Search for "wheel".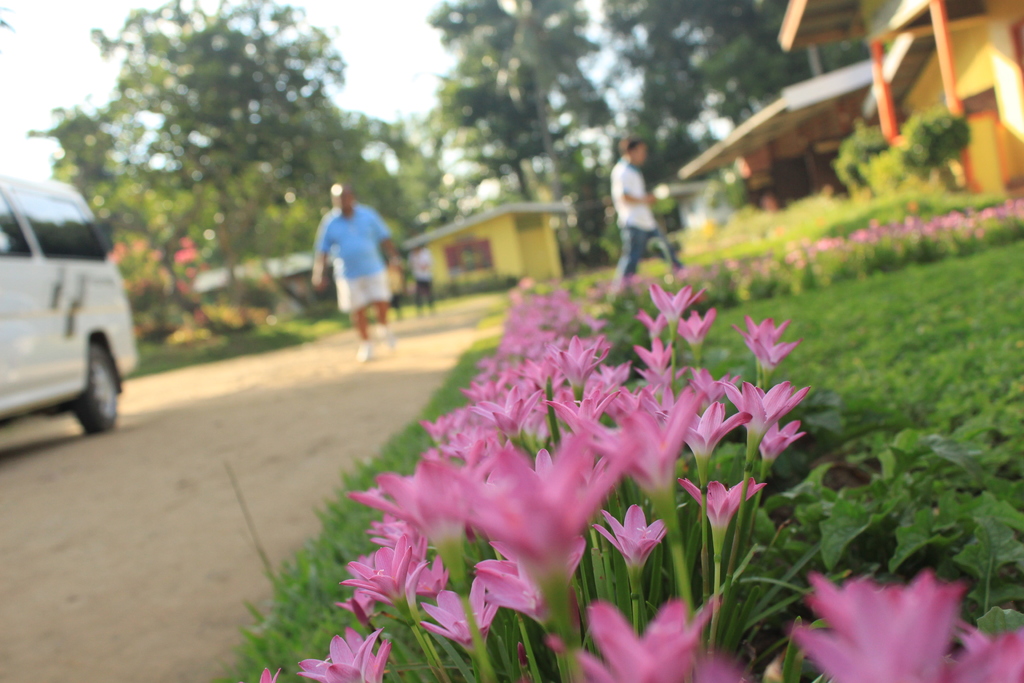
Found at 77:347:123:434.
